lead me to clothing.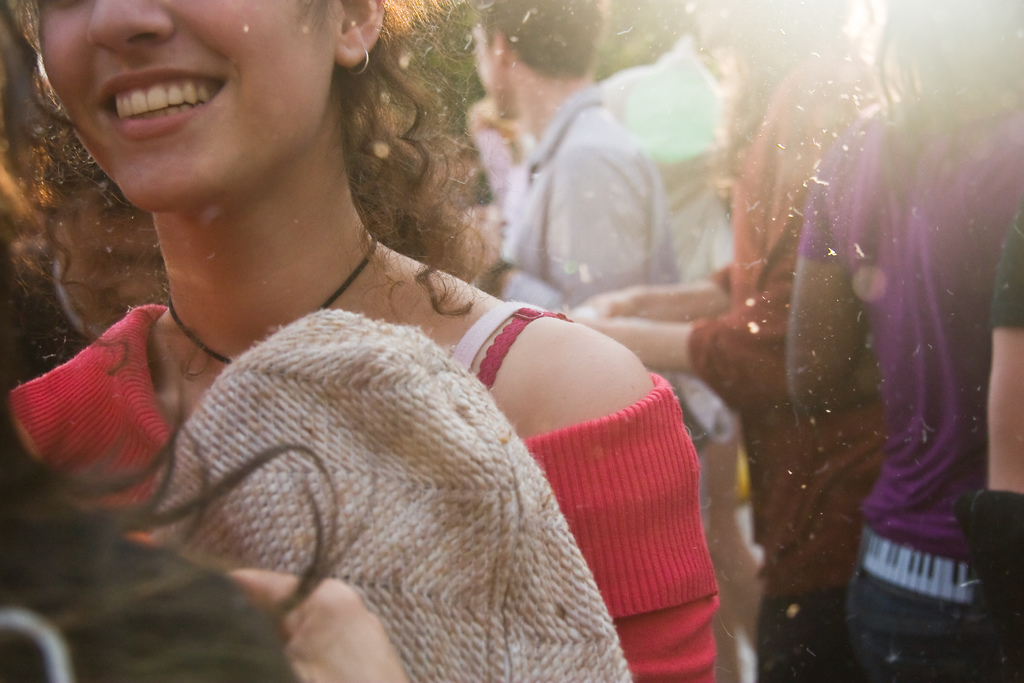
Lead to <box>790,103,1022,682</box>.
